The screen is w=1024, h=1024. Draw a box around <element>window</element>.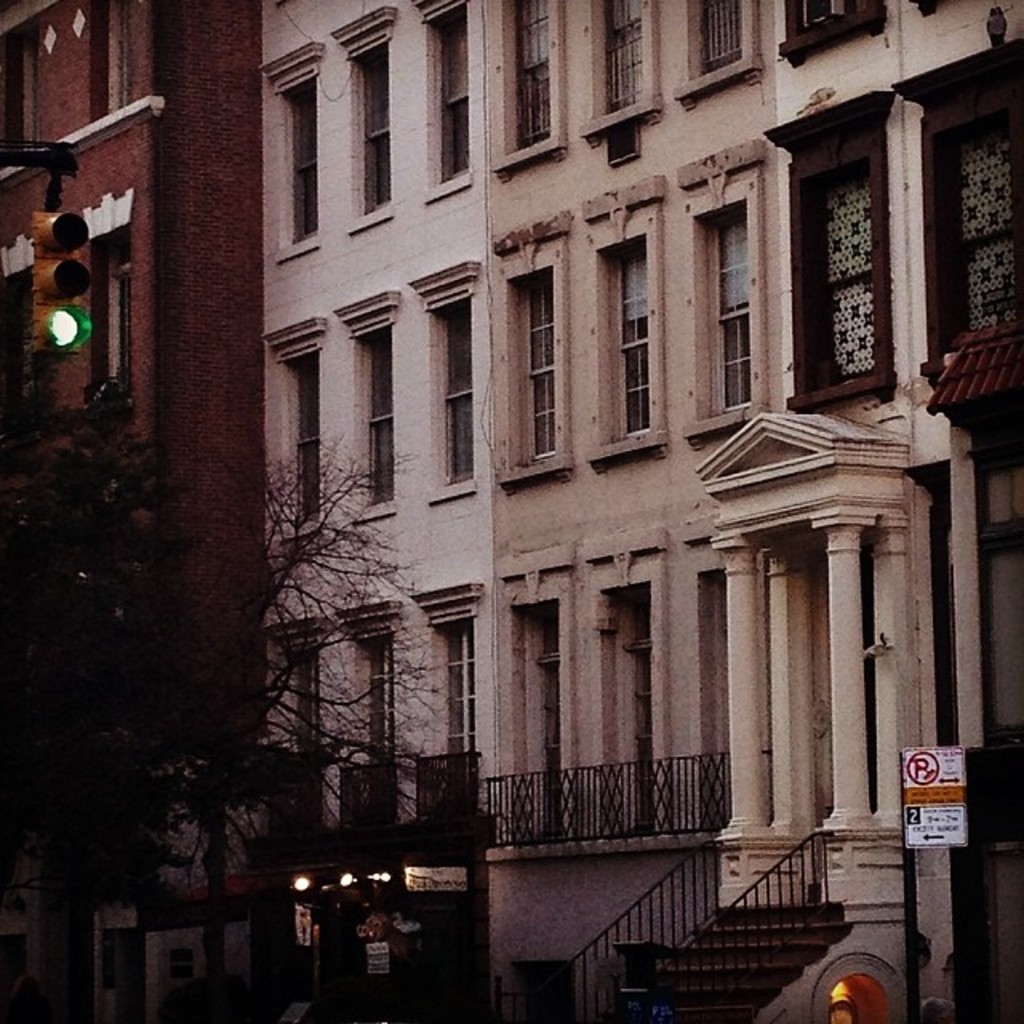
<box>360,635,405,789</box>.
